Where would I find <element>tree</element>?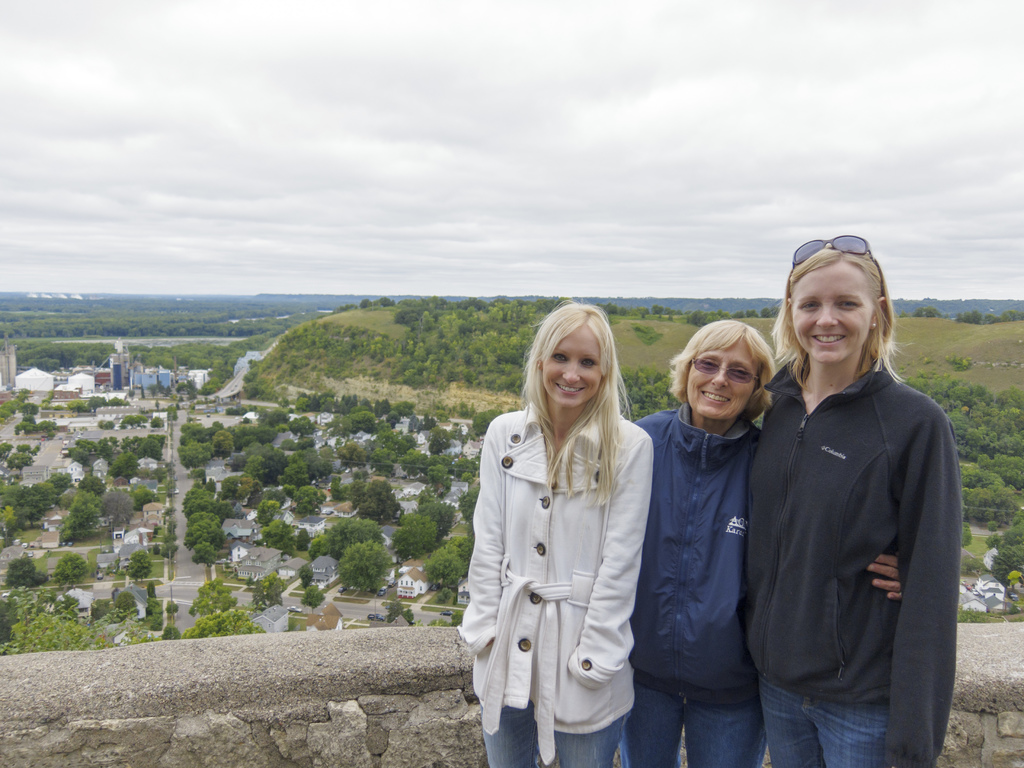
At box=[182, 479, 222, 516].
